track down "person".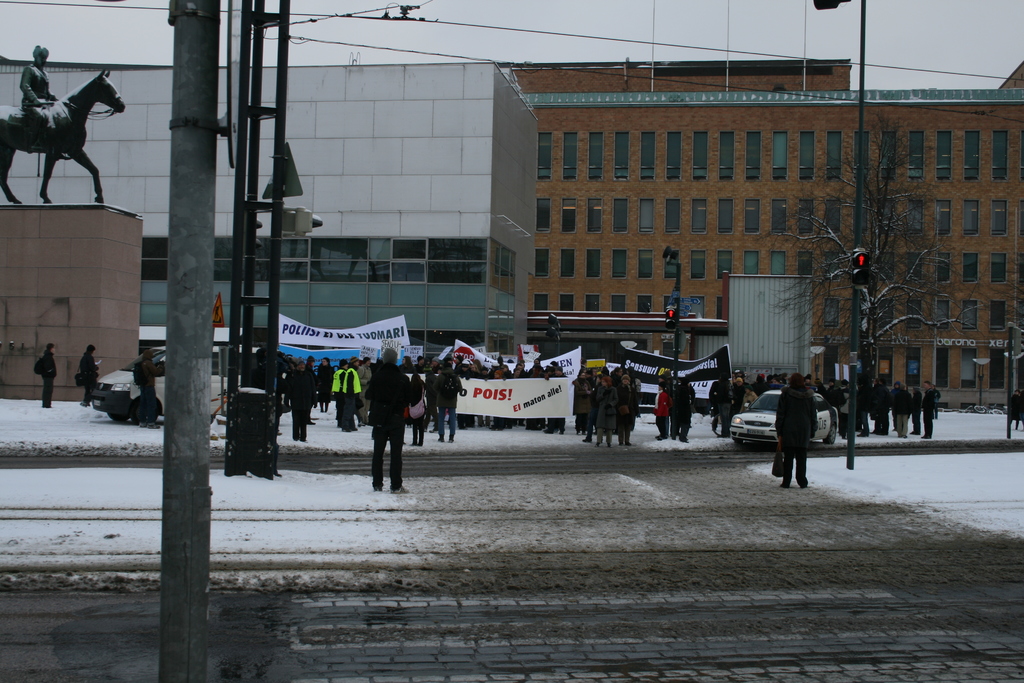
Tracked to Rect(746, 389, 756, 408).
